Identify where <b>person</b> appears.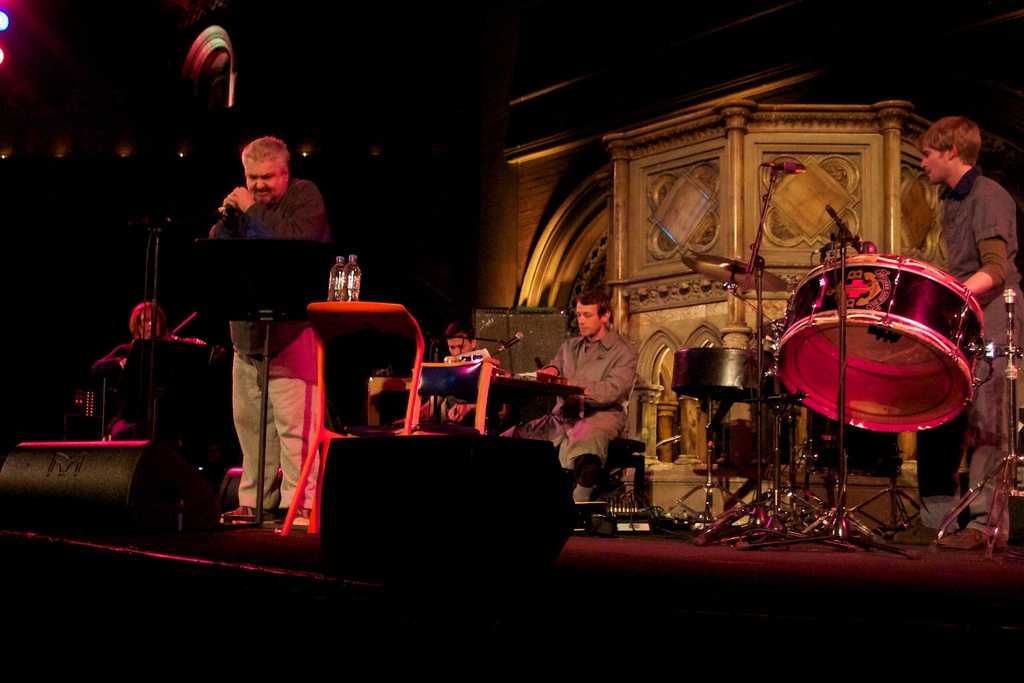
Appears at left=911, top=110, right=1018, bottom=556.
